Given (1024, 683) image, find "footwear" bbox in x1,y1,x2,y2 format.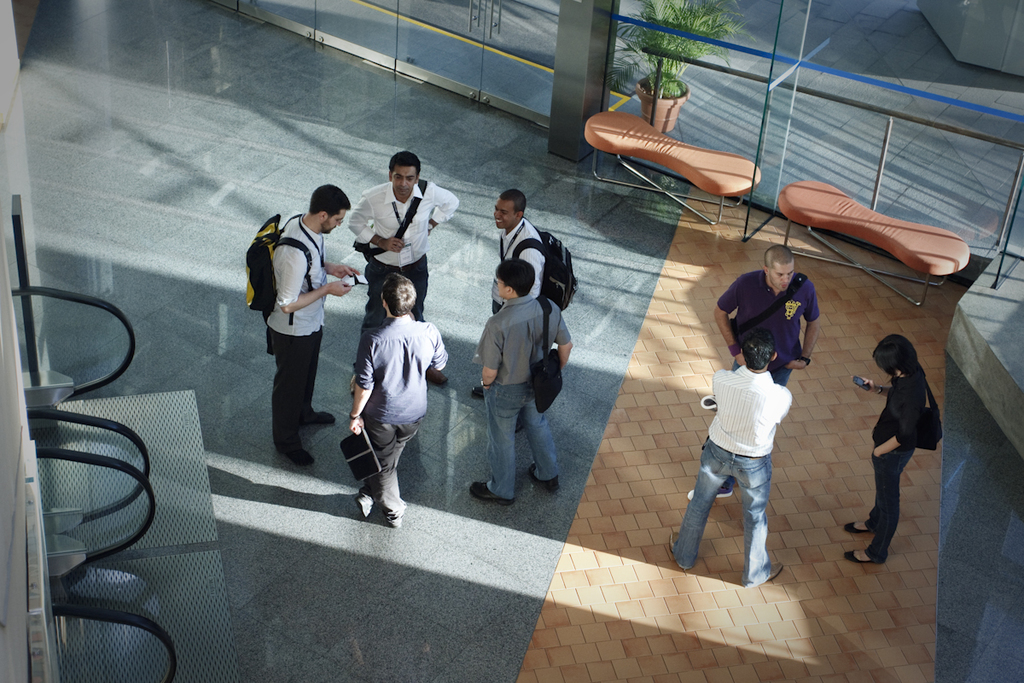
685,484,736,499.
